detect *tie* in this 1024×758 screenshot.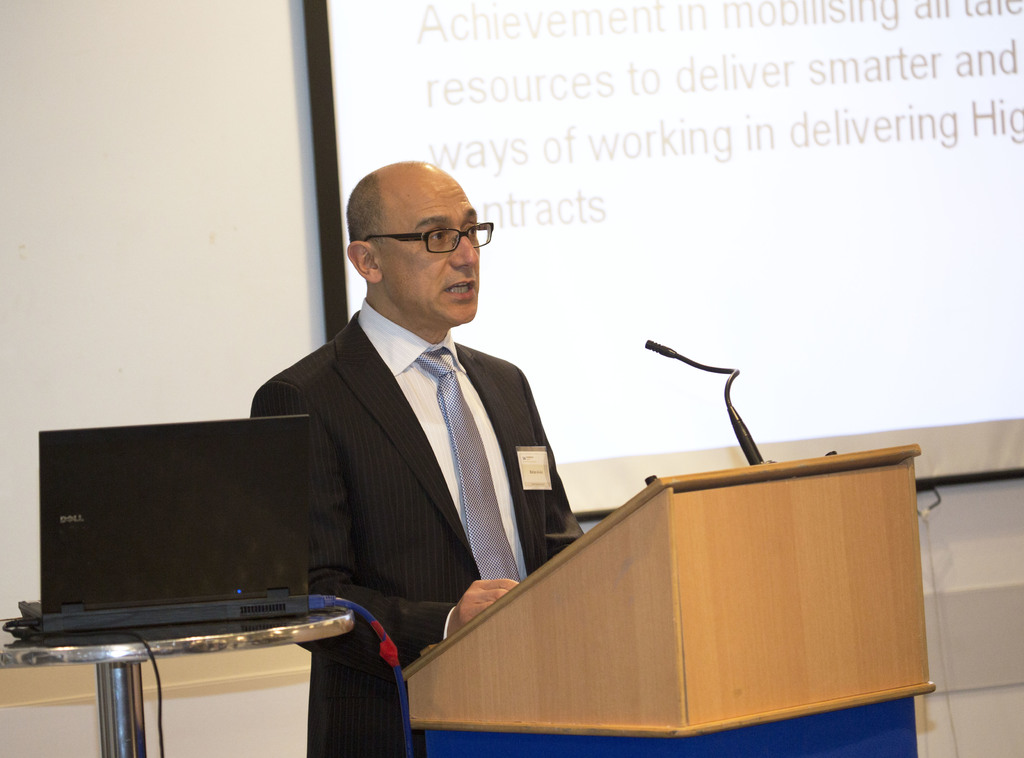
Detection: x1=412 y1=345 x2=521 y2=584.
